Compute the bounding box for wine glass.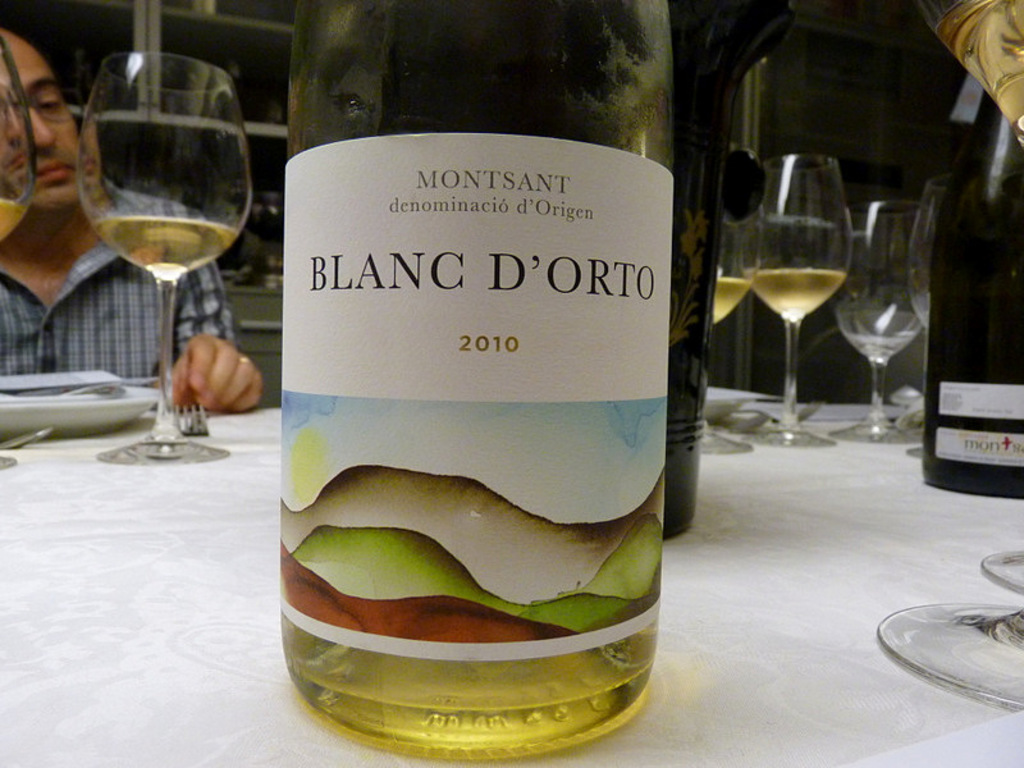
x1=690, y1=154, x2=760, y2=477.
